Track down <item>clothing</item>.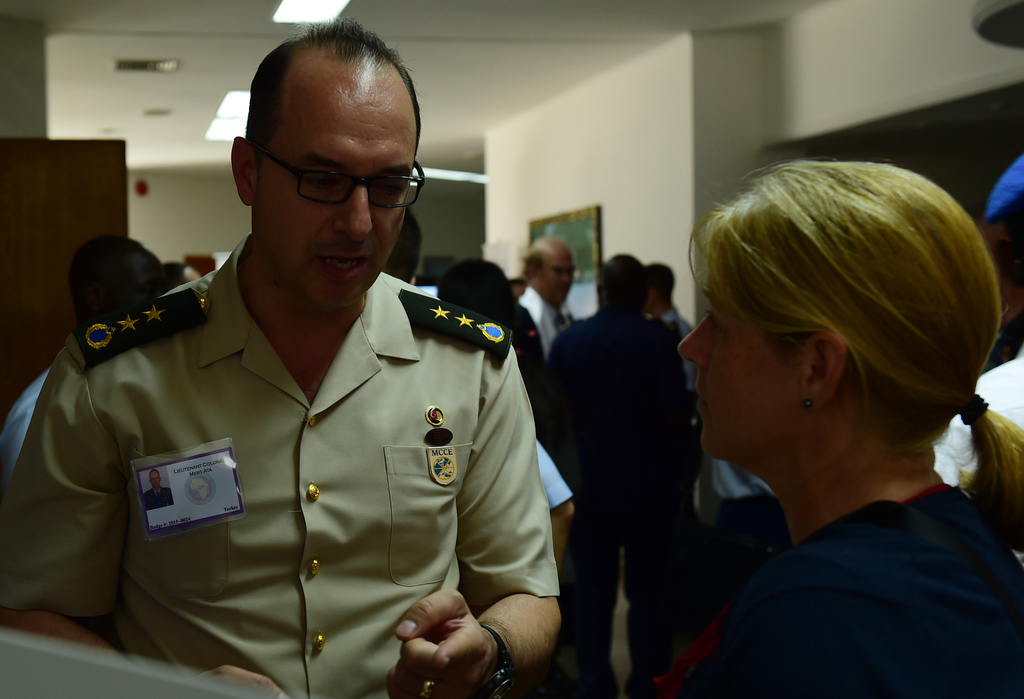
Tracked to (667,479,1023,698).
